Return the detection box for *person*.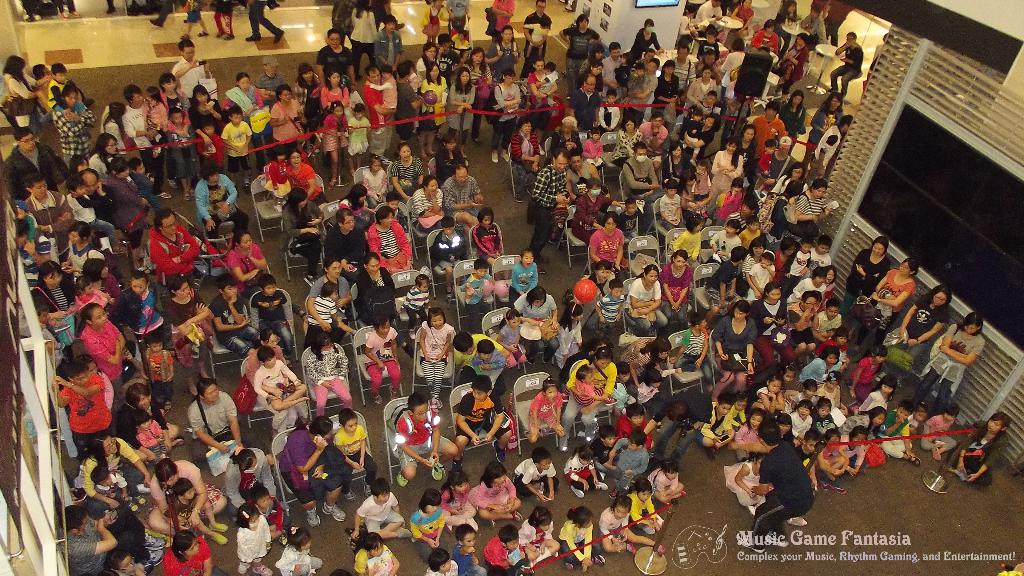
<region>568, 364, 617, 408</region>.
